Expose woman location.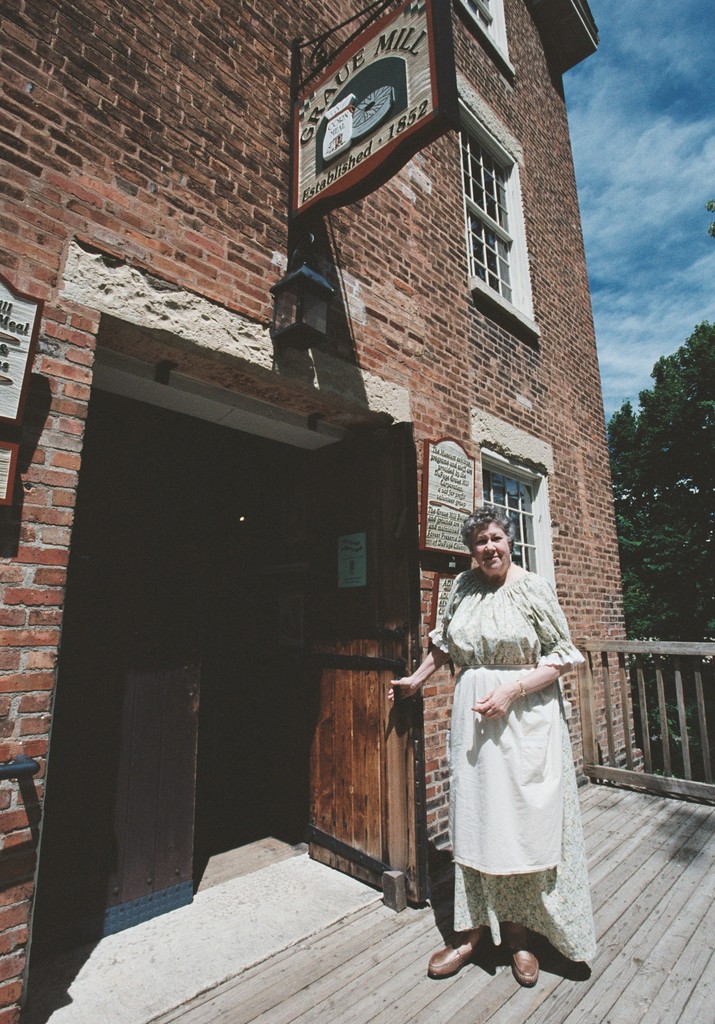
Exposed at 430/497/590/972.
